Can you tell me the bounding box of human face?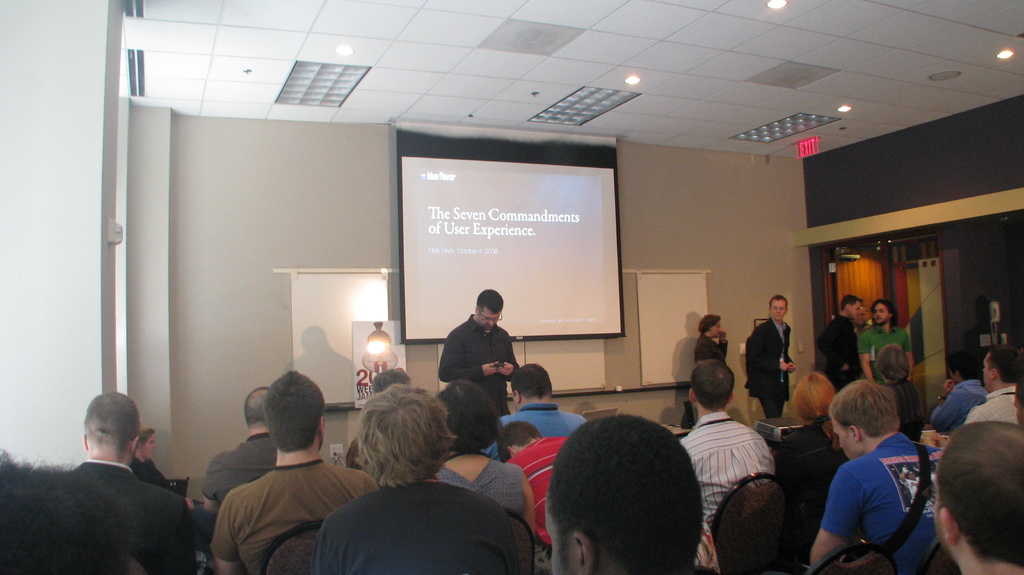
767, 303, 784, 320.
